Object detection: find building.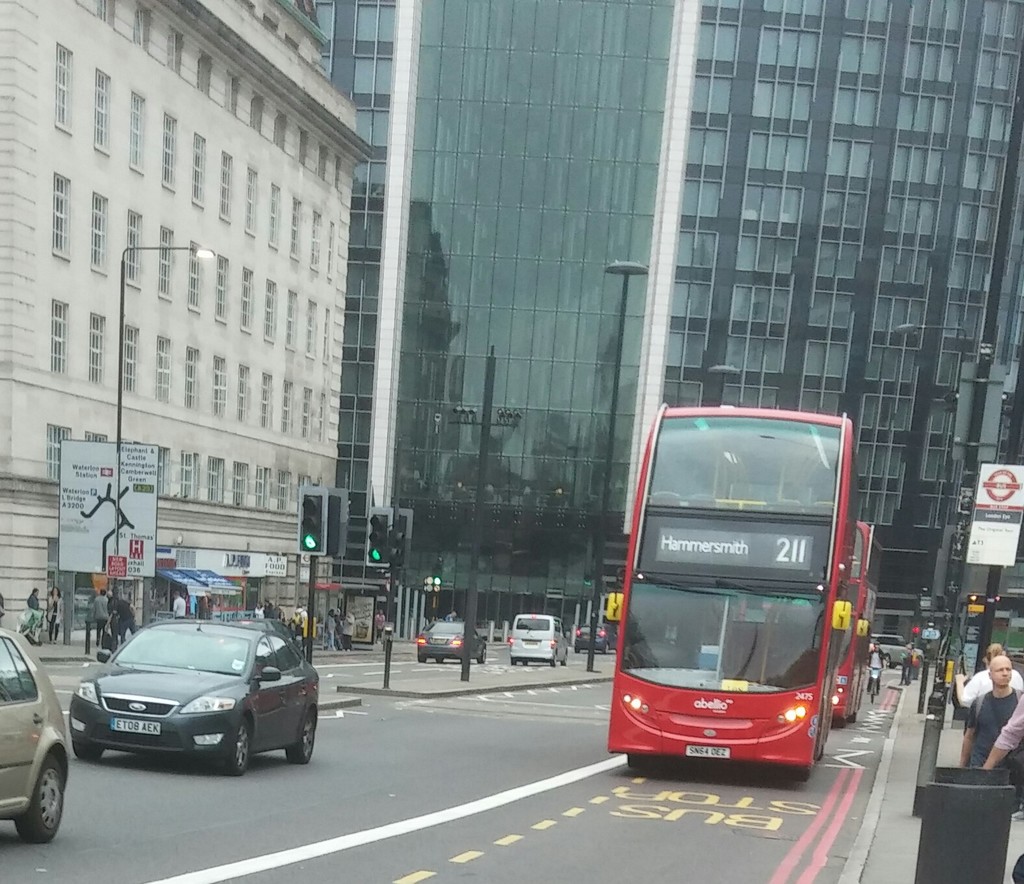
{"left": 0, "top": 0, "right": 376, "bottom": 644}.
